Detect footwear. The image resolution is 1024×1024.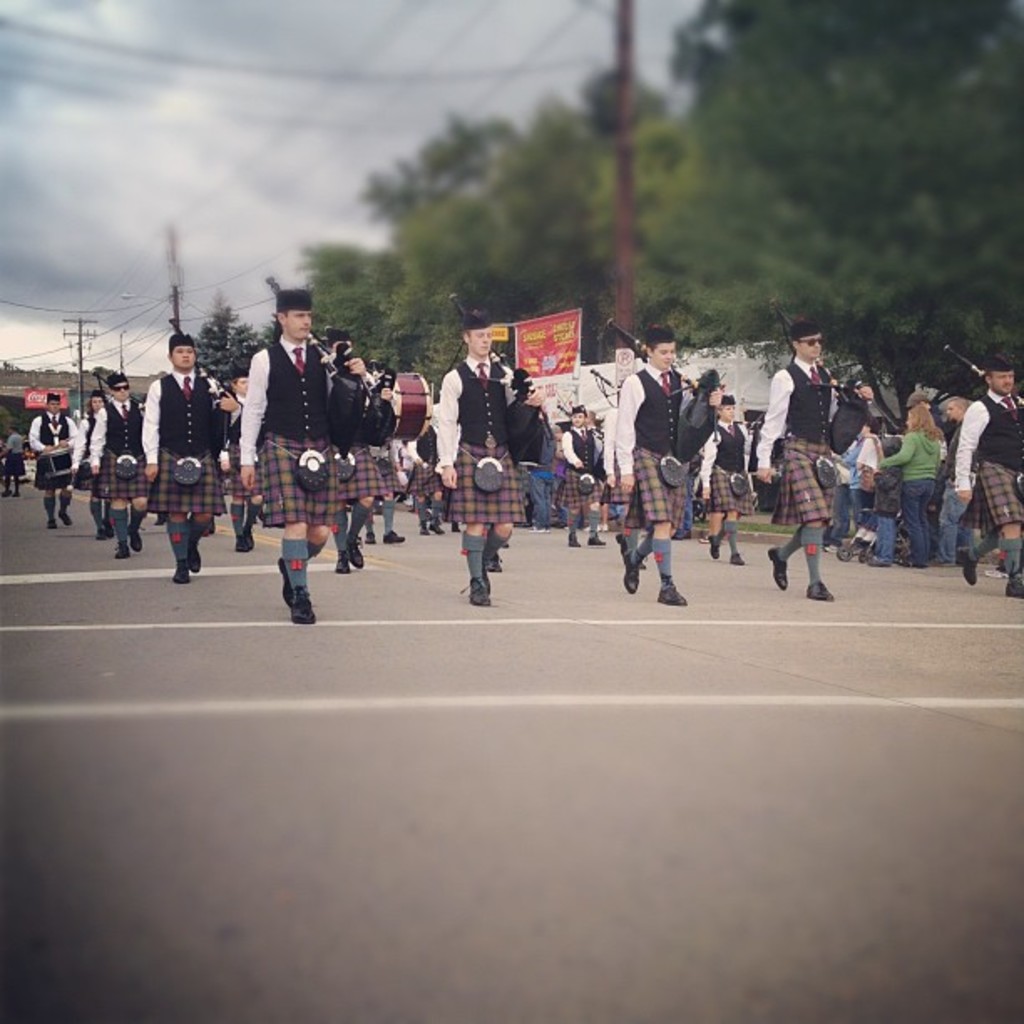
<region>112, 539, 129, 564</region>.
